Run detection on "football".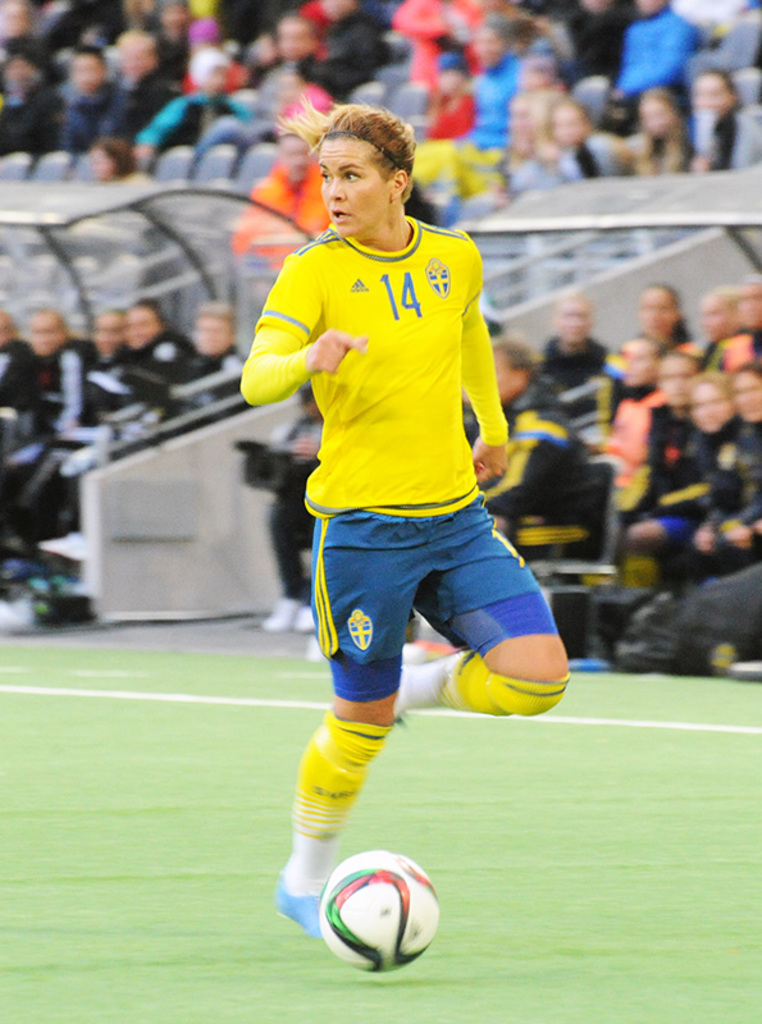
Result: [311,841,444,970].
